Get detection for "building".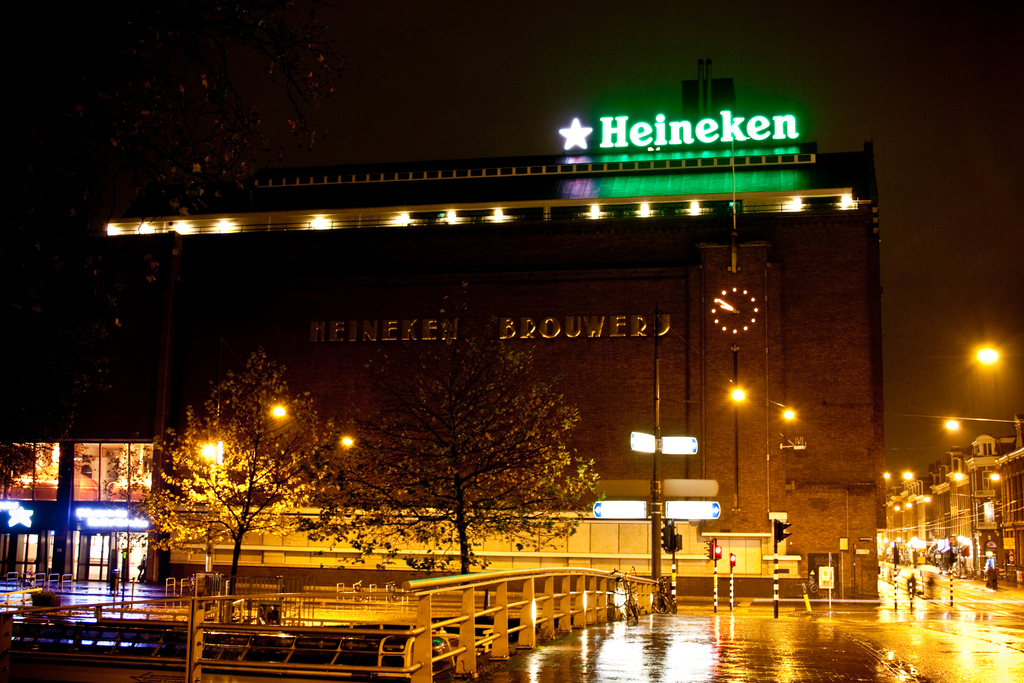
Detection: left=890, top=419, right=1023, bottom=591.
